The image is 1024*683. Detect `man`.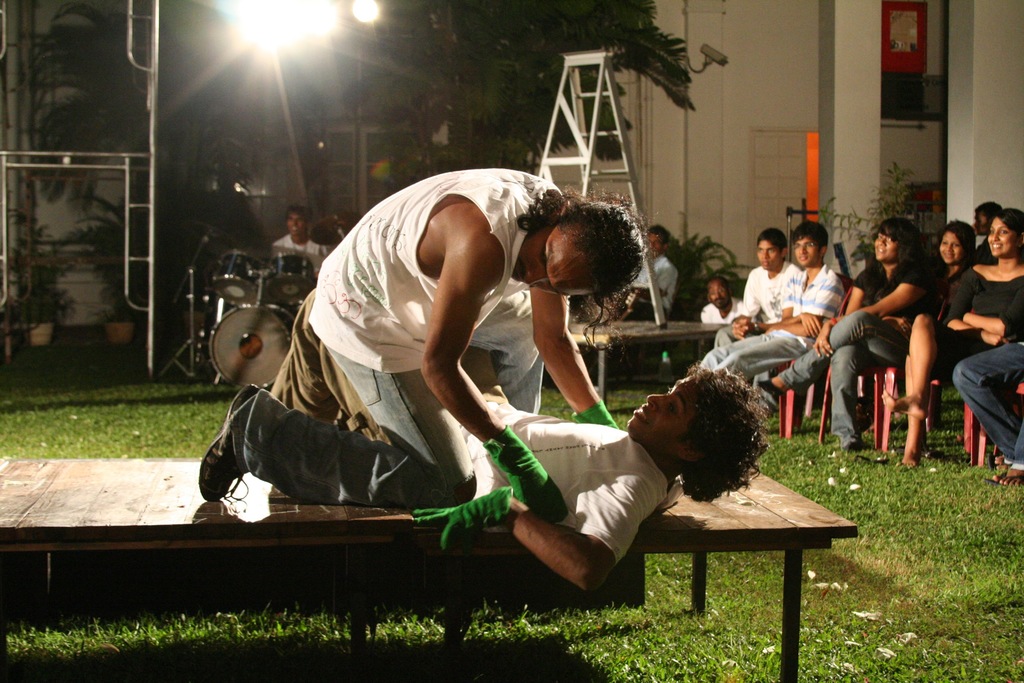
Detection: 624, 220, 673, 316.
